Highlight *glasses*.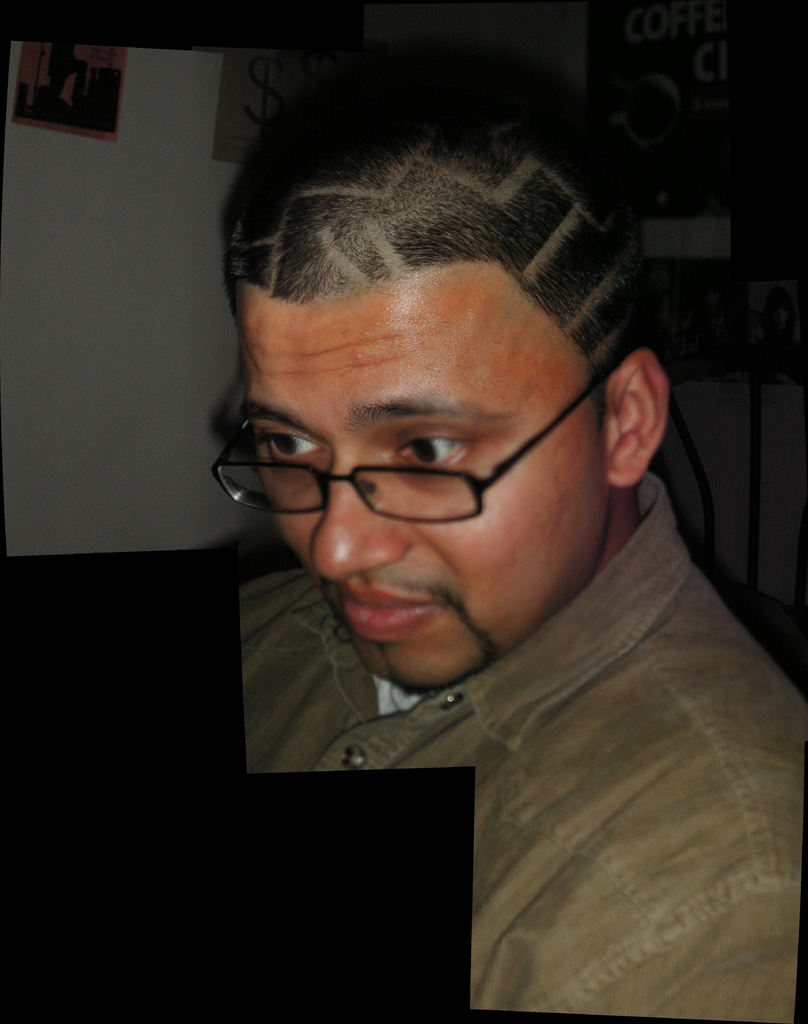
Highlighted region: 227:375:598:517.
